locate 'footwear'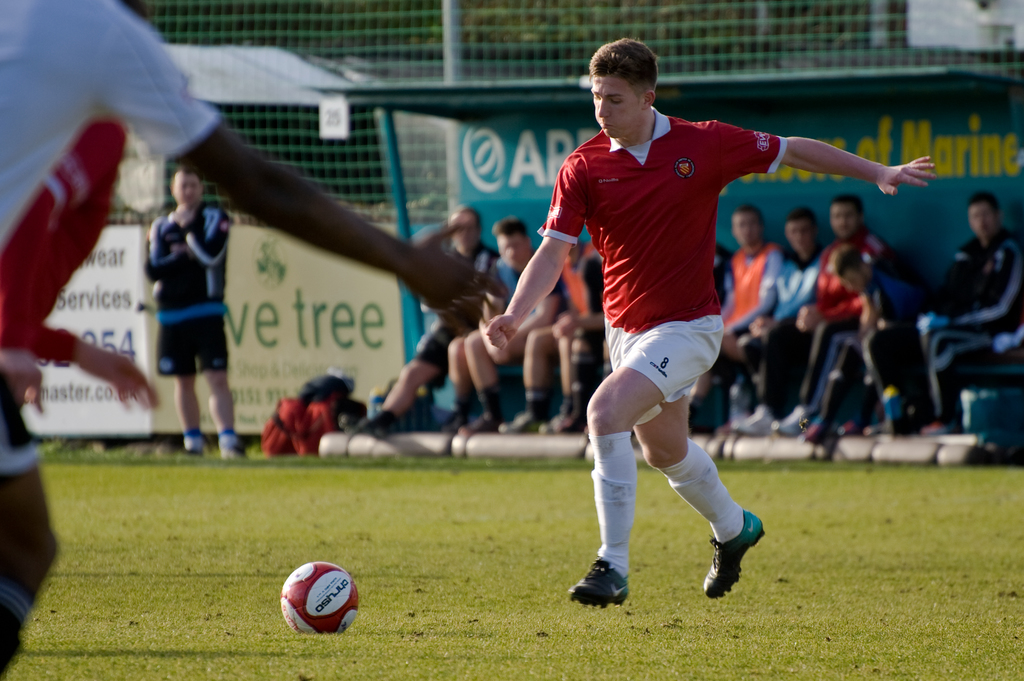
x1=568 y1=556 x2=631 y2=610
